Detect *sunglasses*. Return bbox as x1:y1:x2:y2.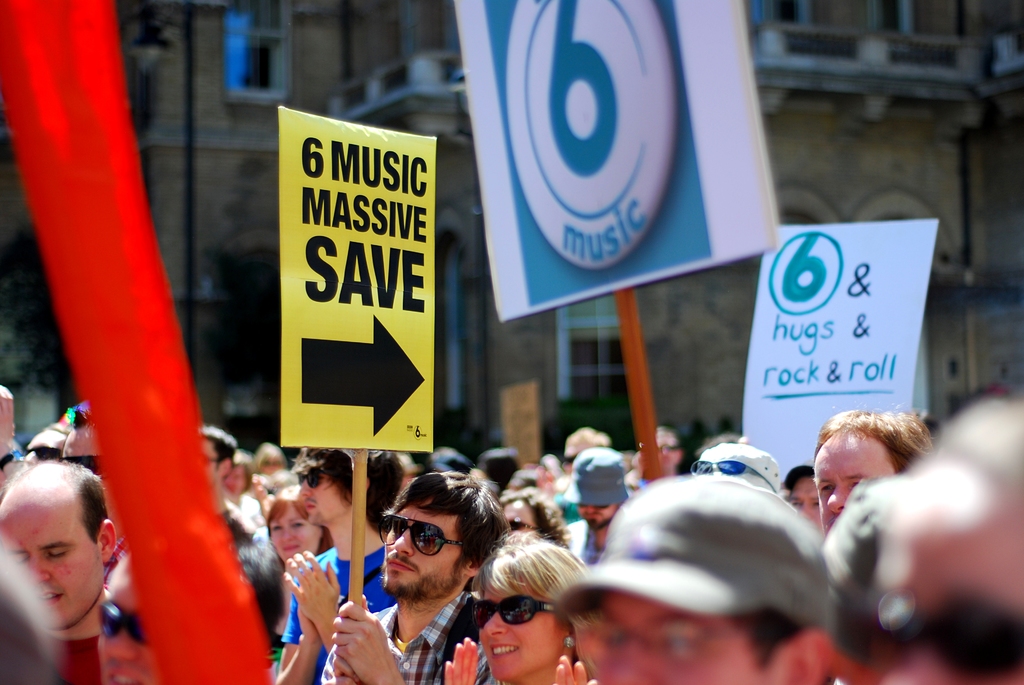
98:602:143:649.
